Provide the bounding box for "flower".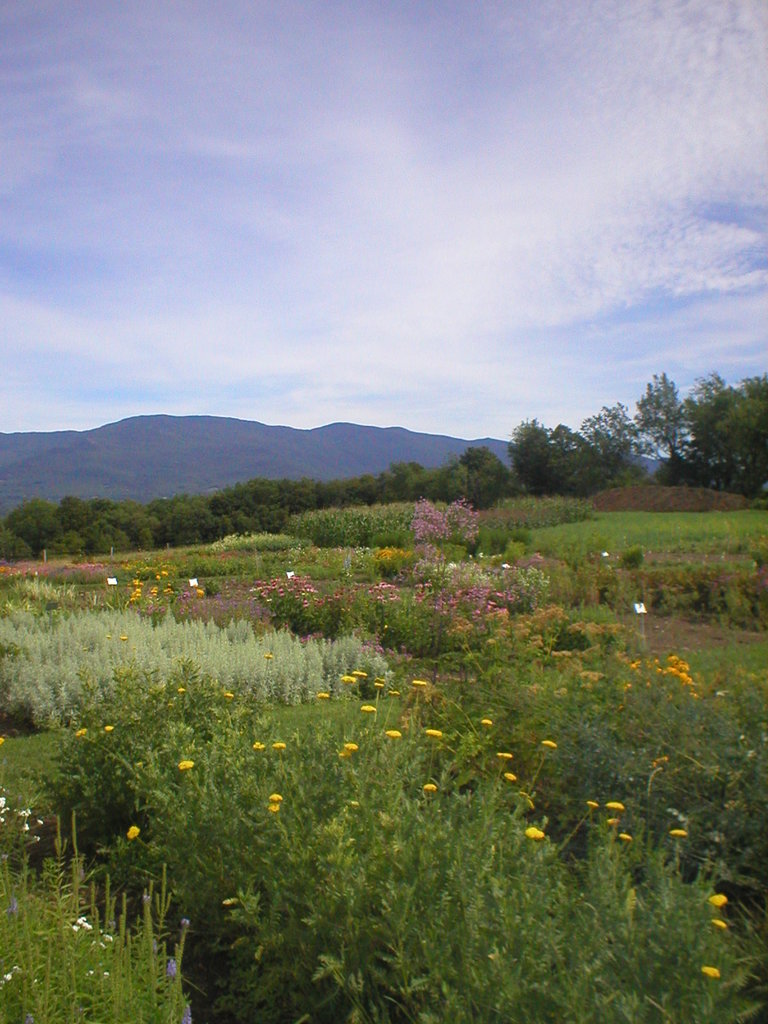
region(101, 723, 115, 732).
